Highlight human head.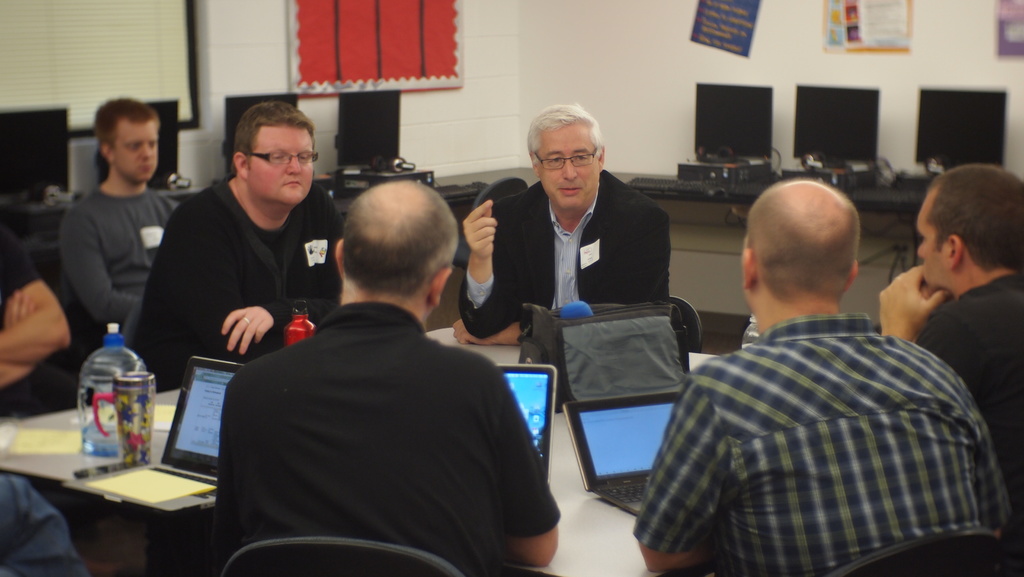
Highlighted region: bbox=[524, 103, 607, 213].
